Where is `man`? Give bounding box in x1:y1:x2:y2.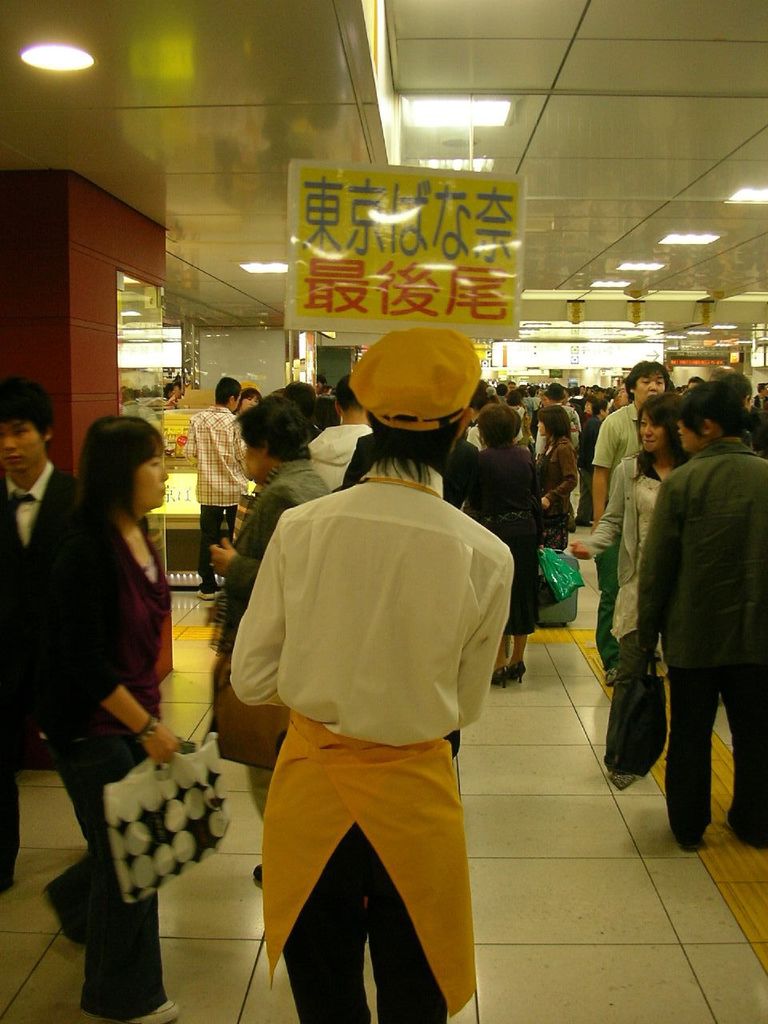
230:329:515:1023.
